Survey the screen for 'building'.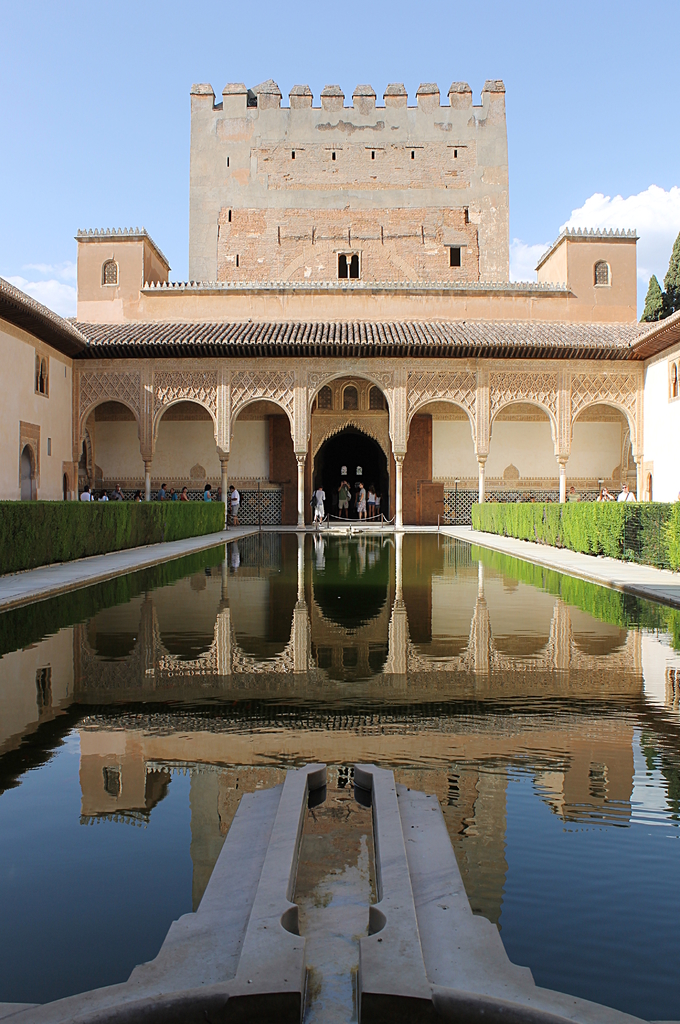
Survey found: 0 225 679 525.
